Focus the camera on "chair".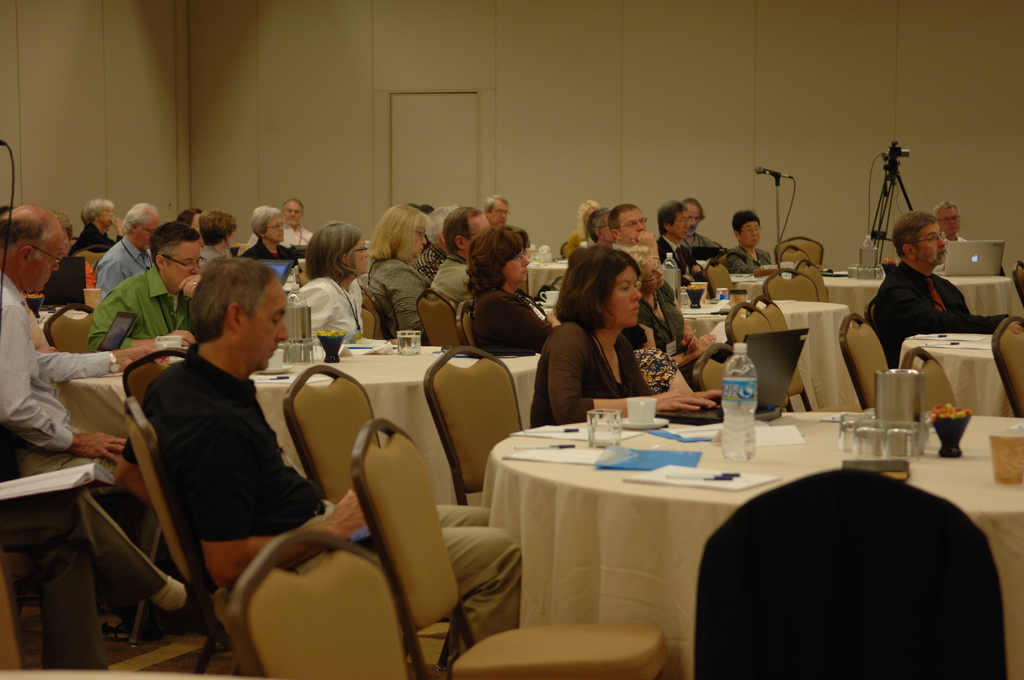
Focus region: x1=695, y1=340, x2=737, y2=410.
